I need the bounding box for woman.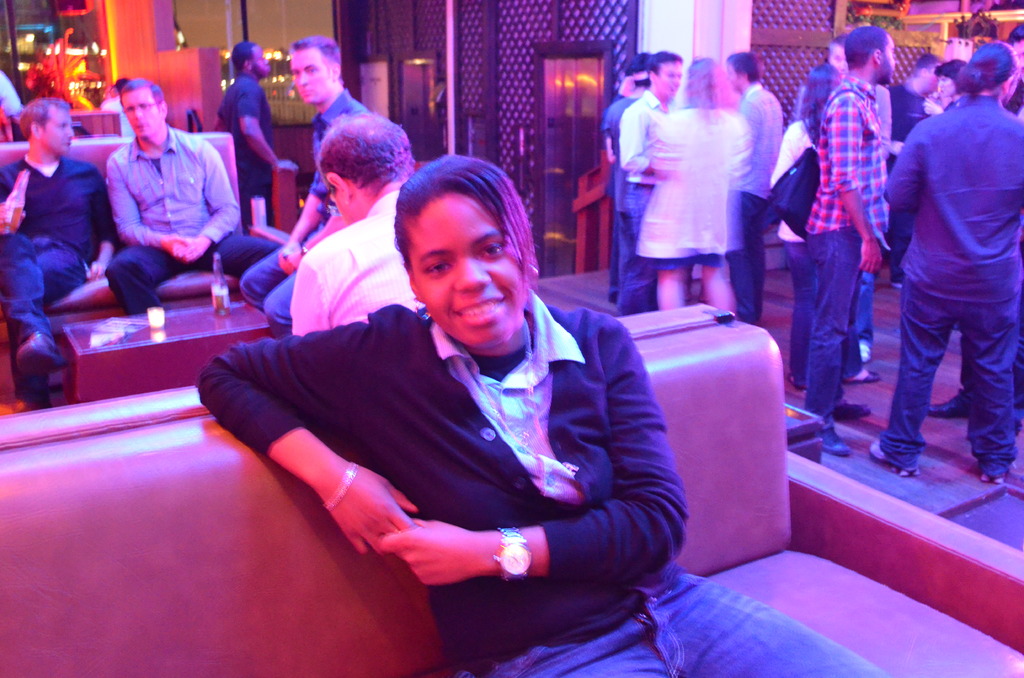
Here it is: box(227, 135, 686, 668).
